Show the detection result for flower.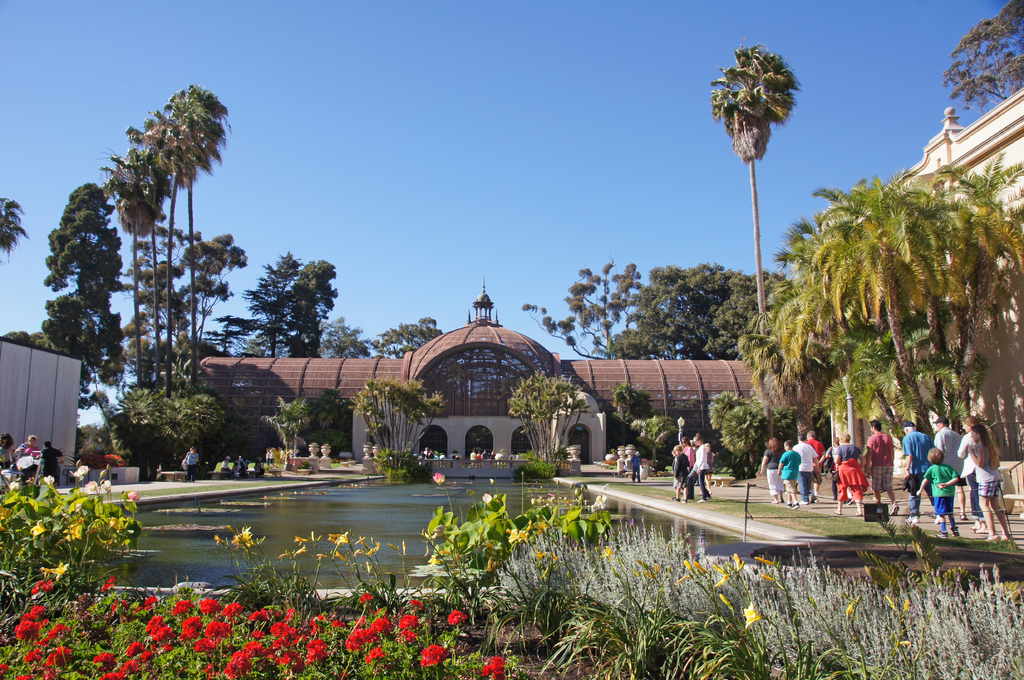
box(483, 656, 508, 679).
